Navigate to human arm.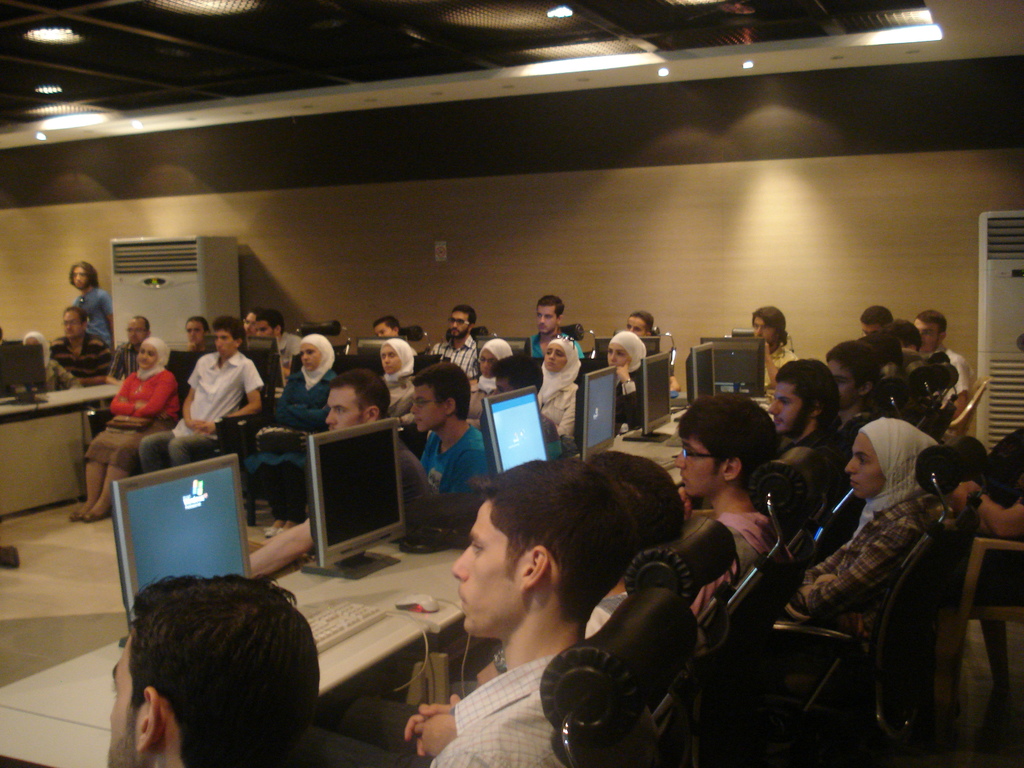
Navigation target: [678, 484, 694, 522].
